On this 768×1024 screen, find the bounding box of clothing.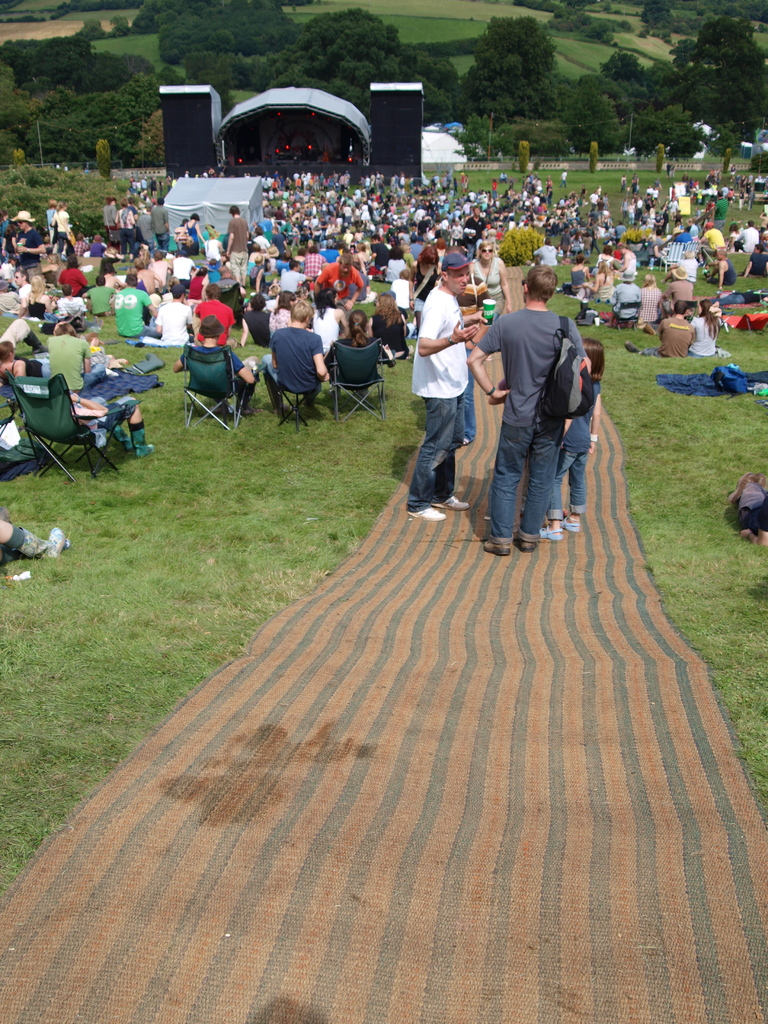
Bounding box: (x1=0, y1=318, x2=34, y2=344).
